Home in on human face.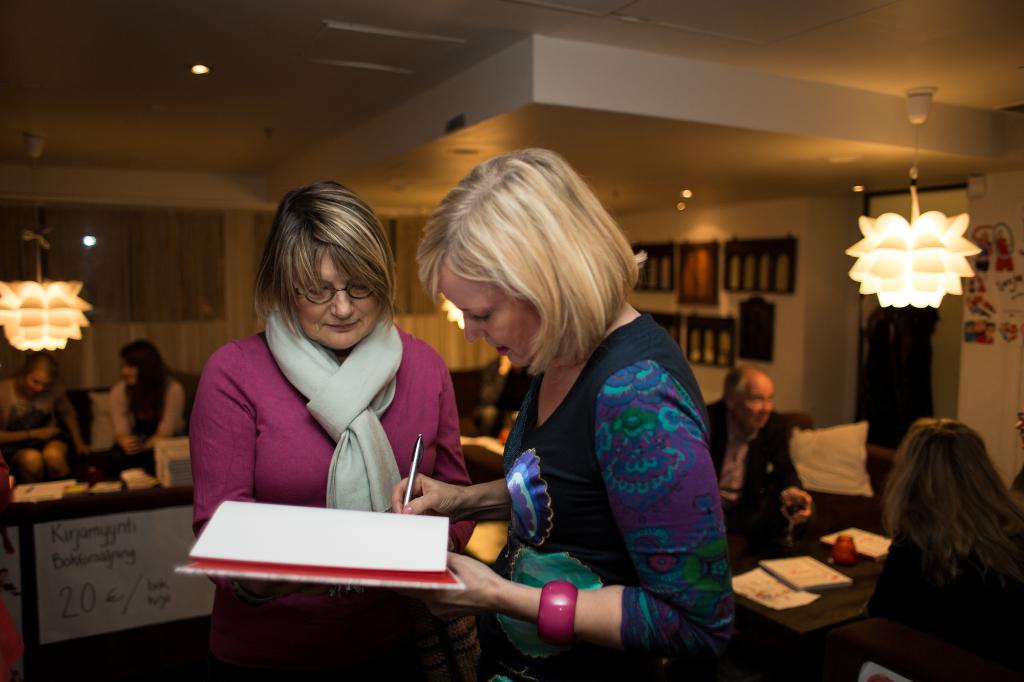
Homed in at (x1=444, y1=266, x2=540, y2=366).
